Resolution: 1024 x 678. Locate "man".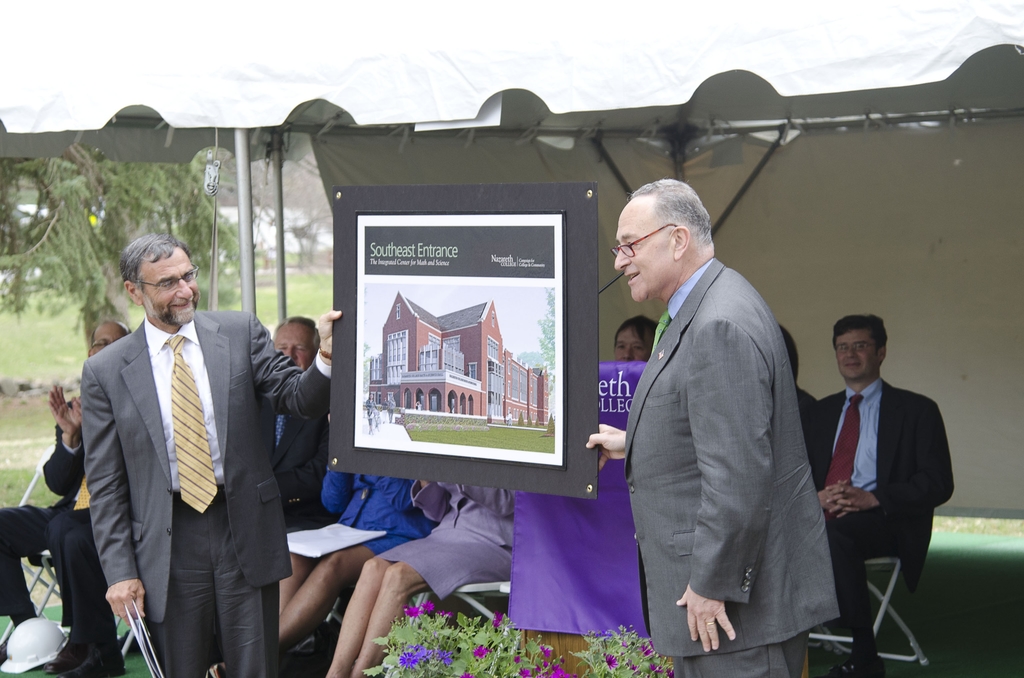
rect(803, 314, 955, 677).
